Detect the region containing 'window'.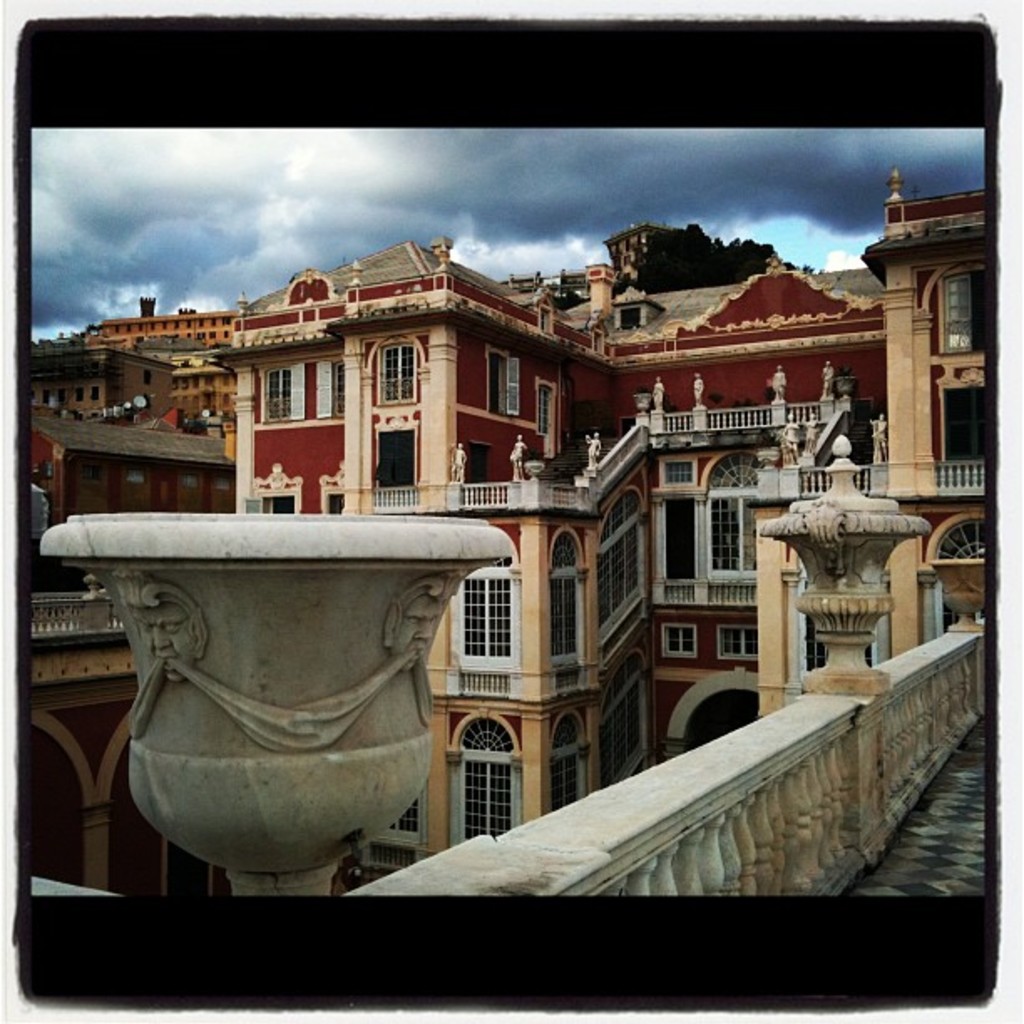
(x1=457, y1=549, x2=514, y2=663).
